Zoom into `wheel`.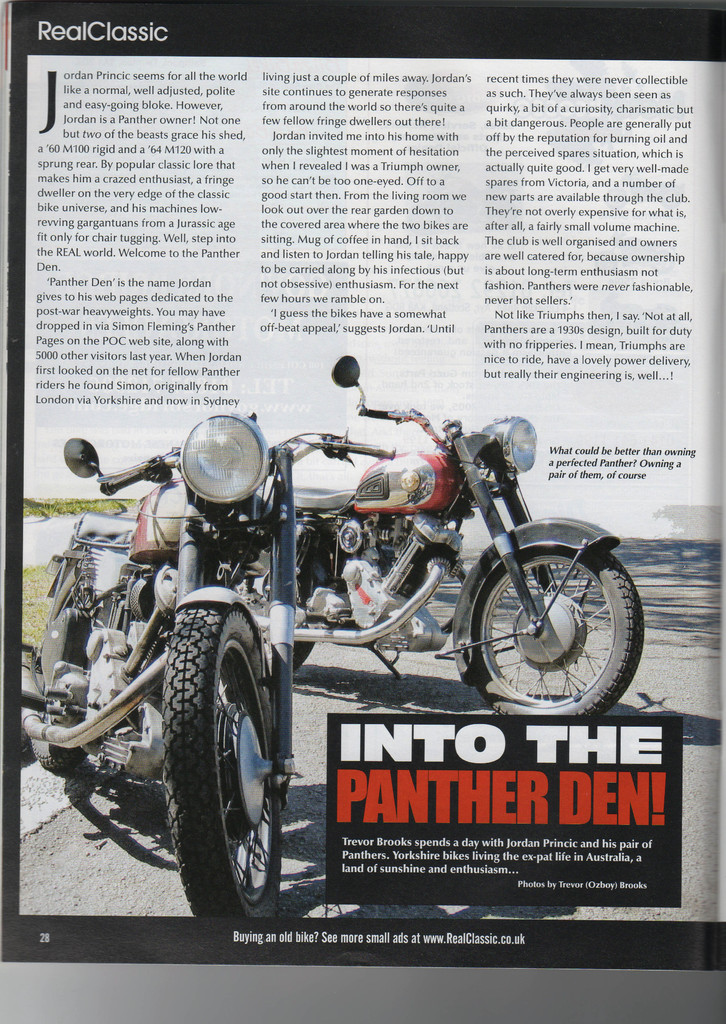
Zoom target: 31/573/121/770.
